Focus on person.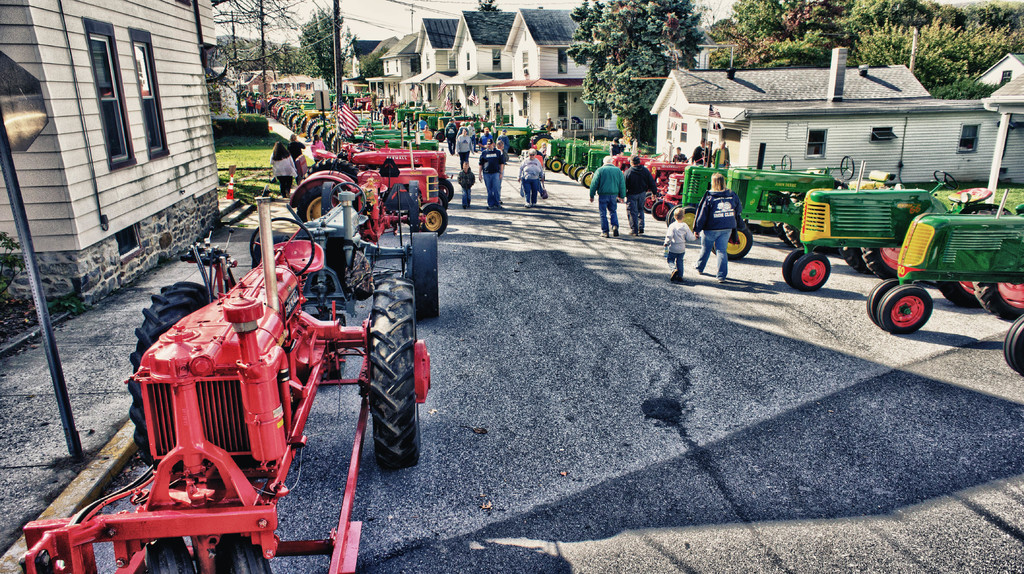
Focused at [x1=419, y1=118, x2=429, y2=126].
